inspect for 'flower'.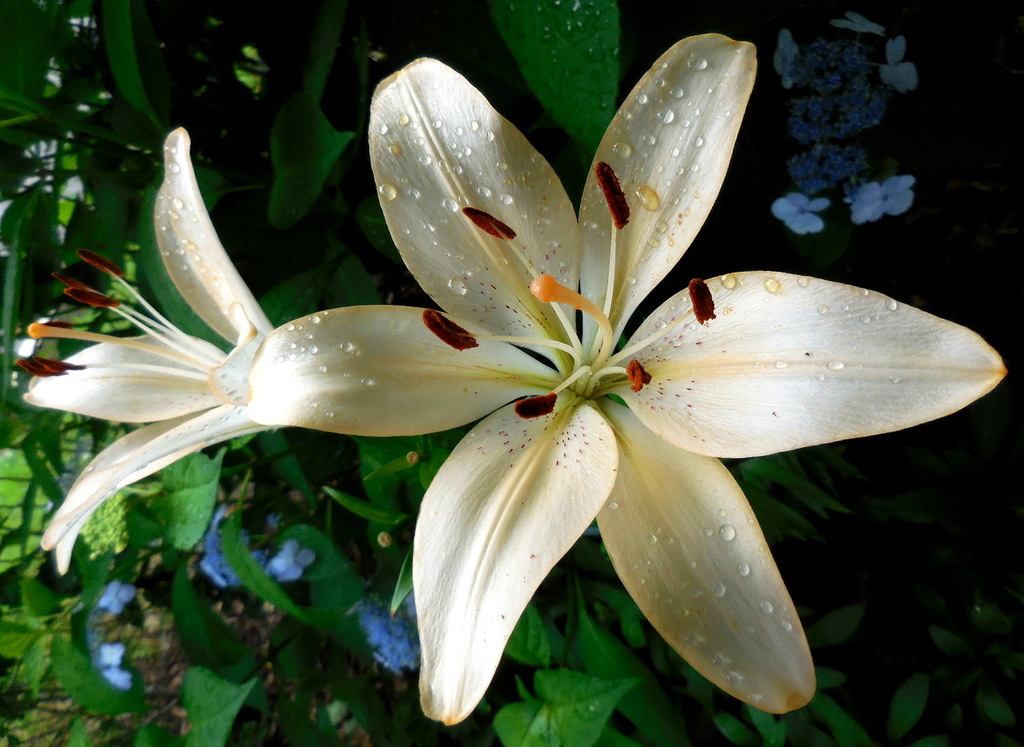
Inspection: [left=882, top=29, right=915, bottom=93].
